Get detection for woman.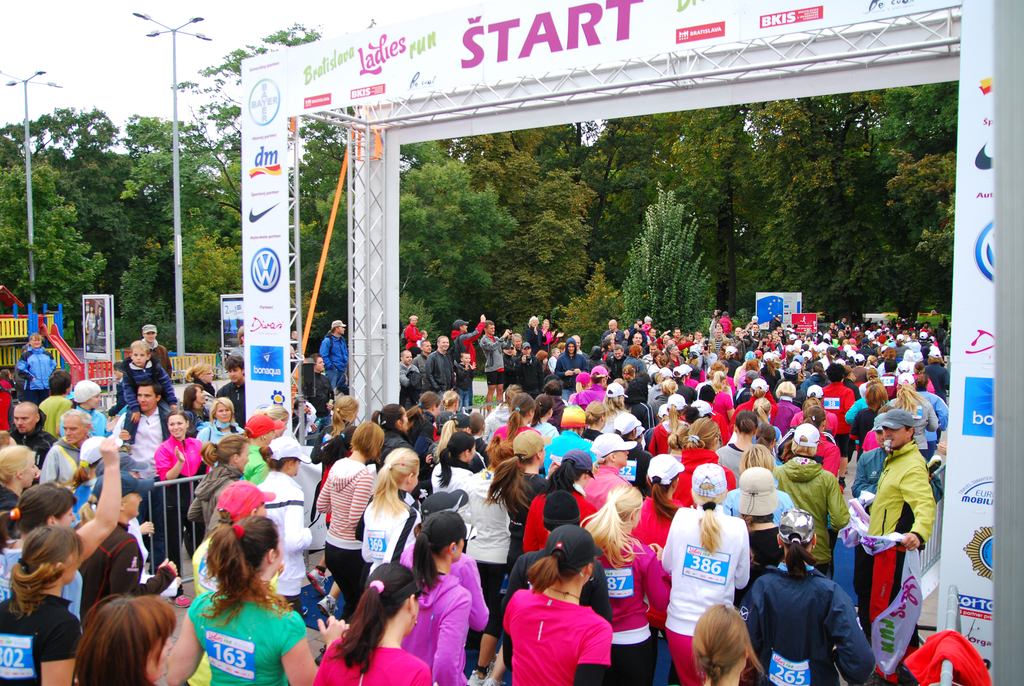
Detection: locate(428, 434, 478, 491).
